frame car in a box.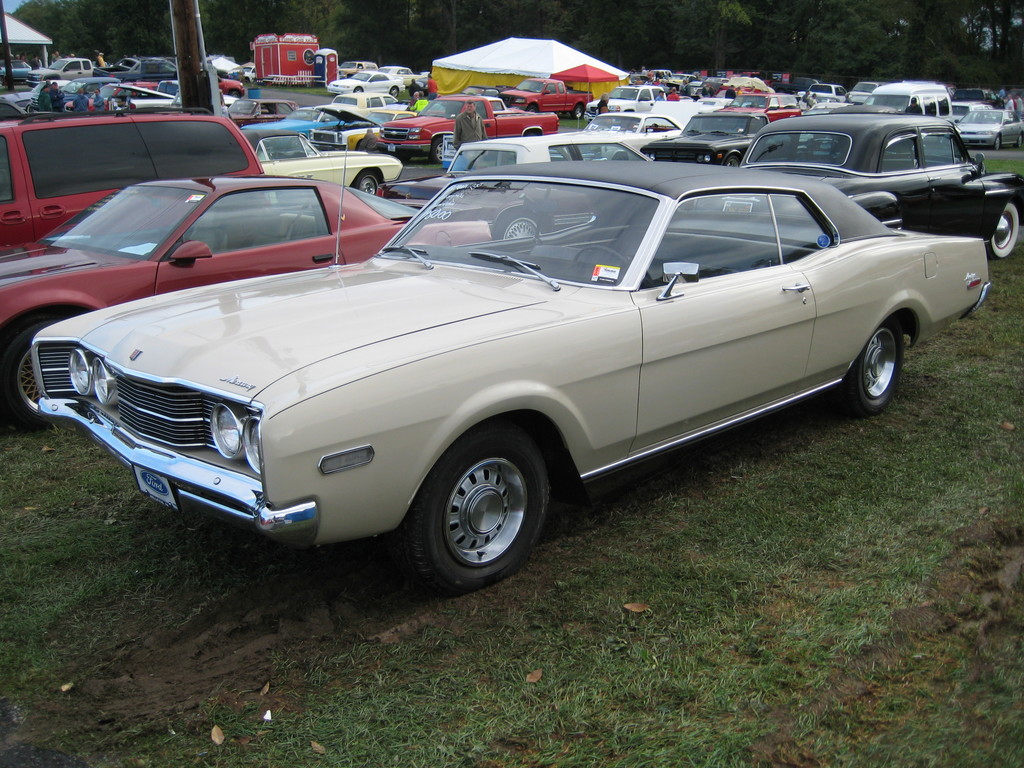
<bbox>0, 170, 493, 429</bbox>.
